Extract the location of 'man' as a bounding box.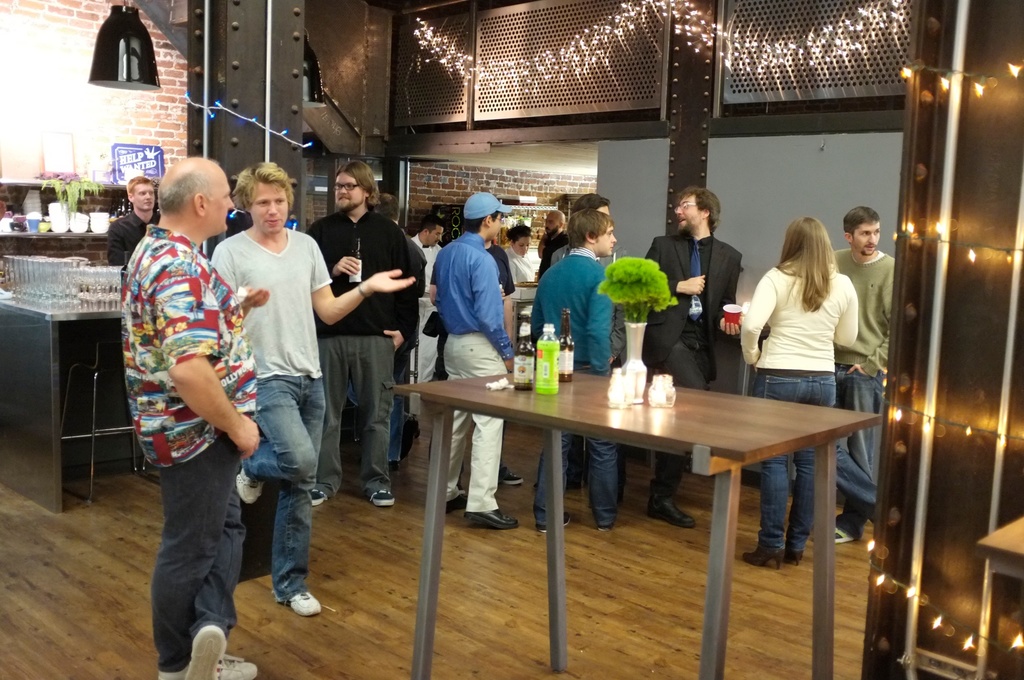
locate(640, 185, 746, 531).
